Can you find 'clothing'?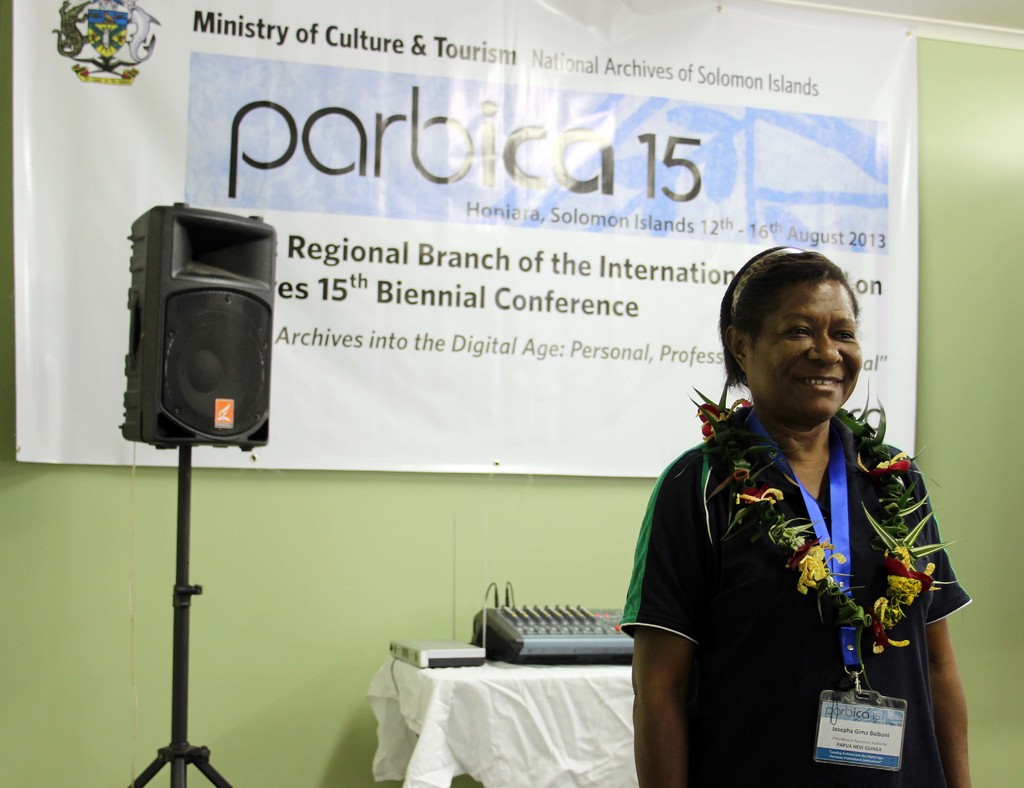
Yes, bounding box: region(636, 331, 964, 784).
